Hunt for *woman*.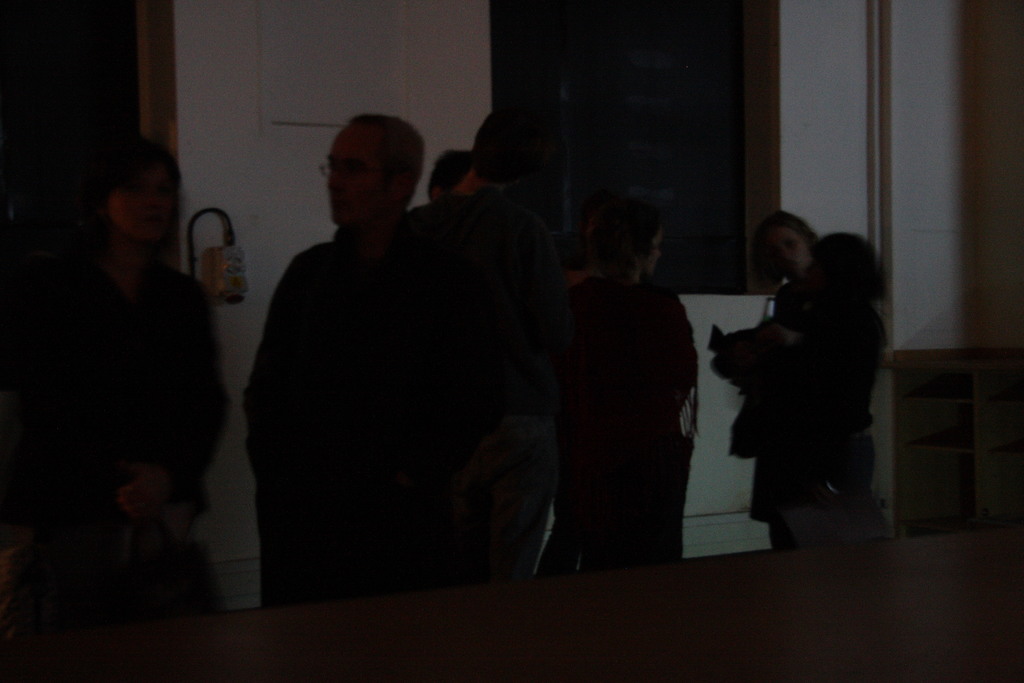
Hunted down at bbox(45, 149, 230, 618).
